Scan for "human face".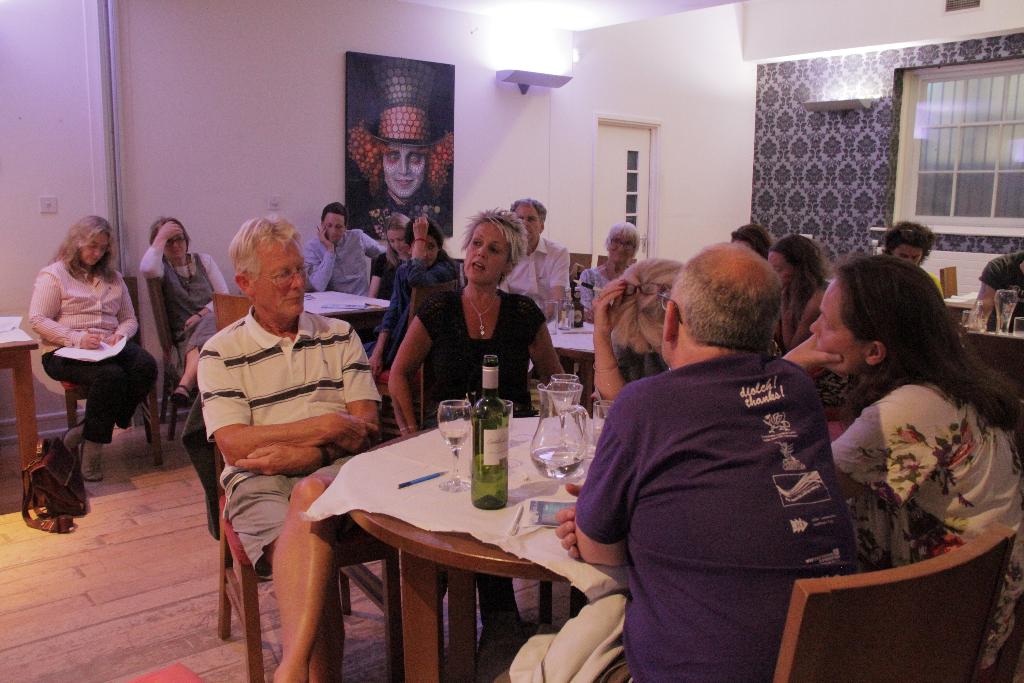
Scan result: crop(381, 146, 427, 197).
